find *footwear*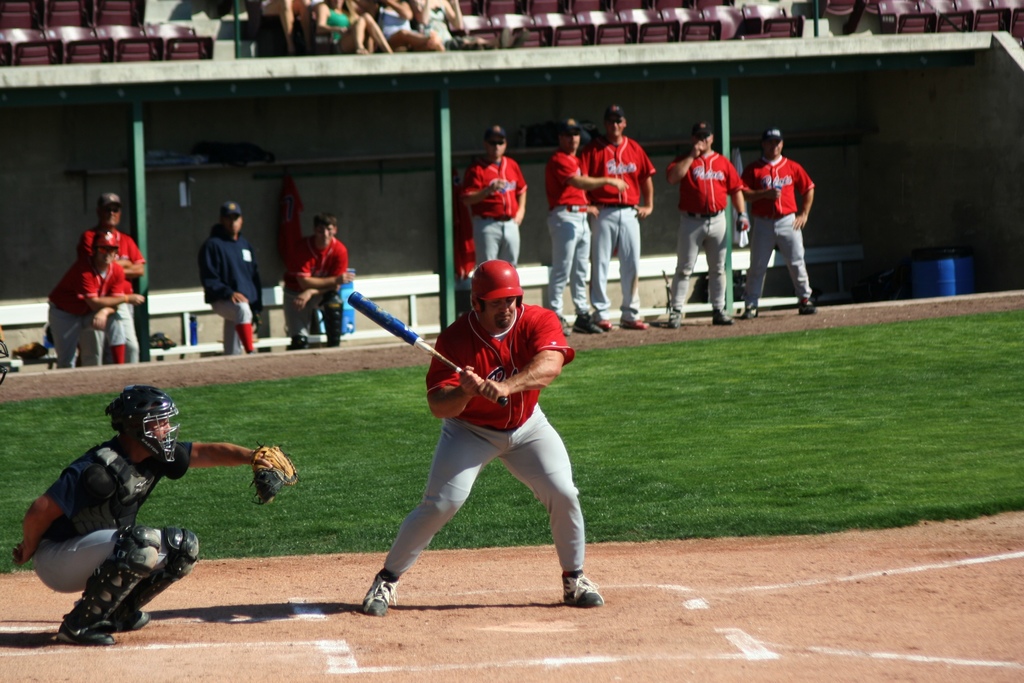
BBox(620, 318, 651, 329)
